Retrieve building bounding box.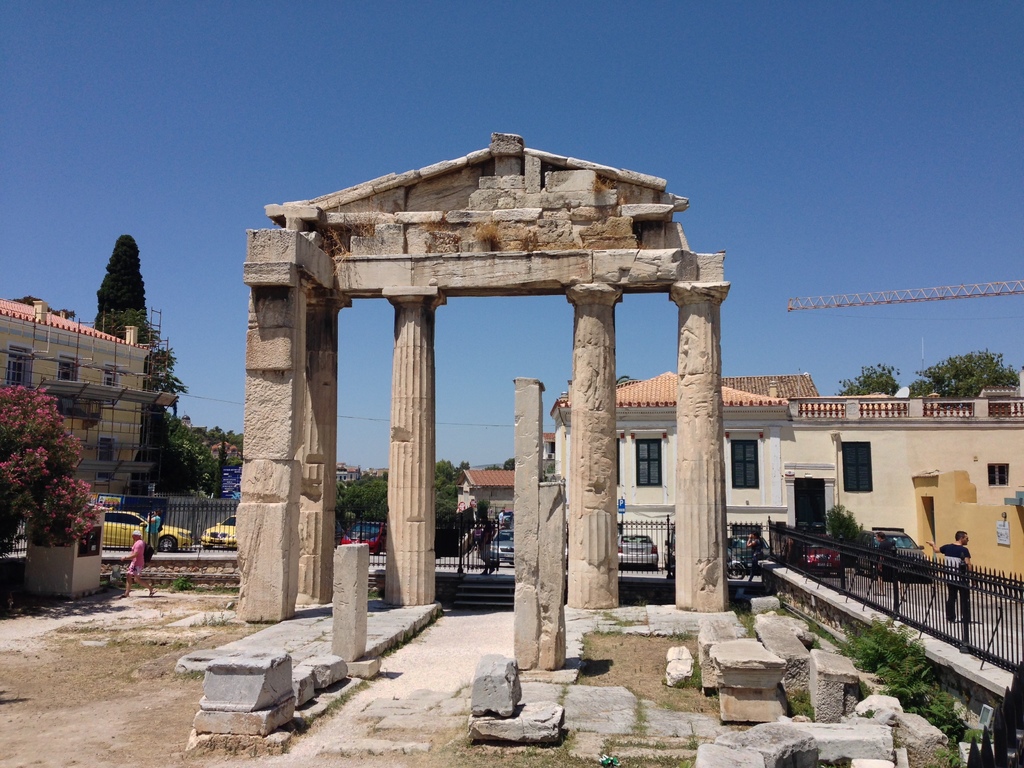
Bounding box: pyautogui.locateOnScreen(917, 471, 1023, 584).
